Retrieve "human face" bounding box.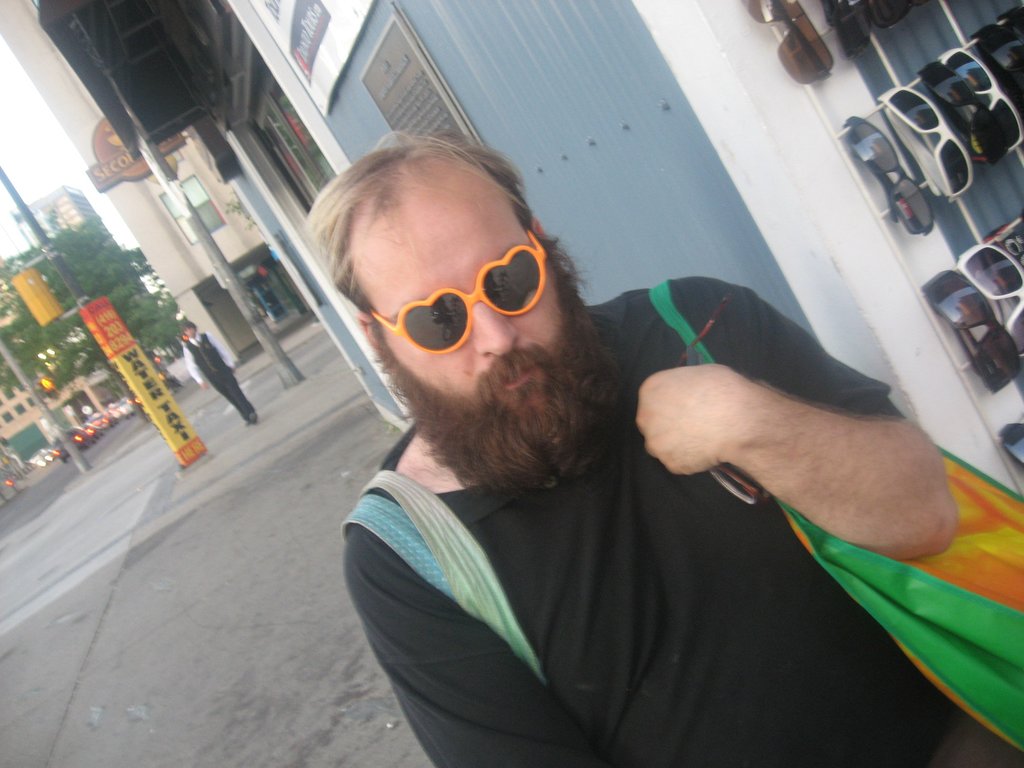
Bounding box: (left=182, top=325, right=198, bottom=341).
